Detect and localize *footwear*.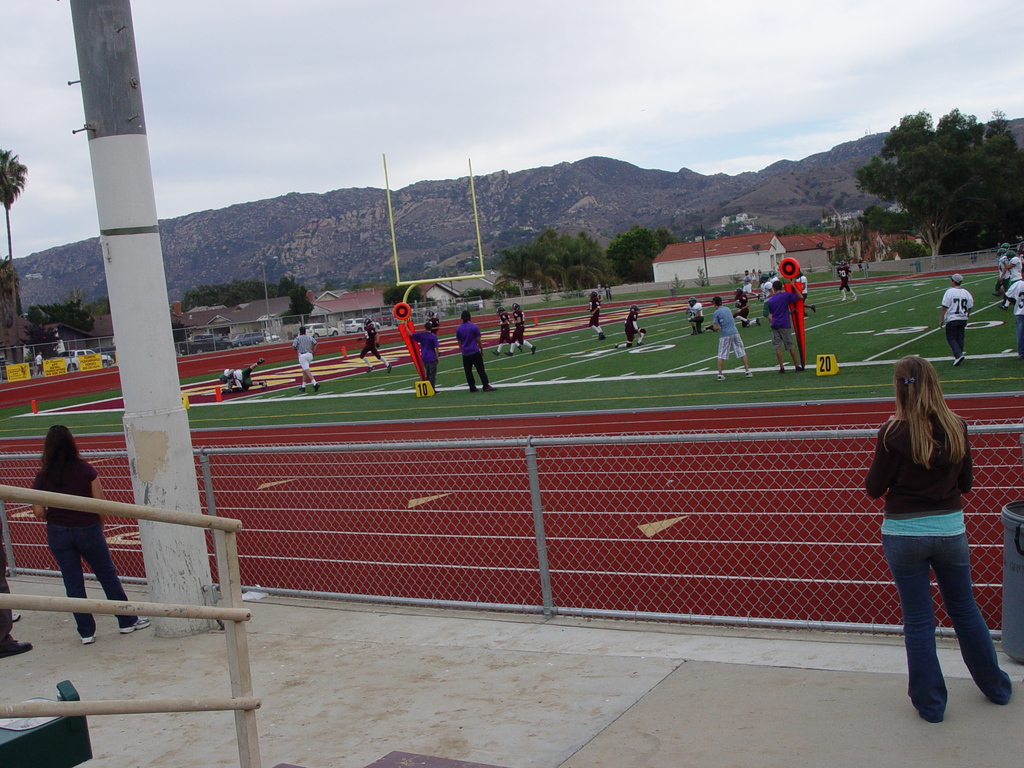
Localized at (258, 355, 266, 365).
